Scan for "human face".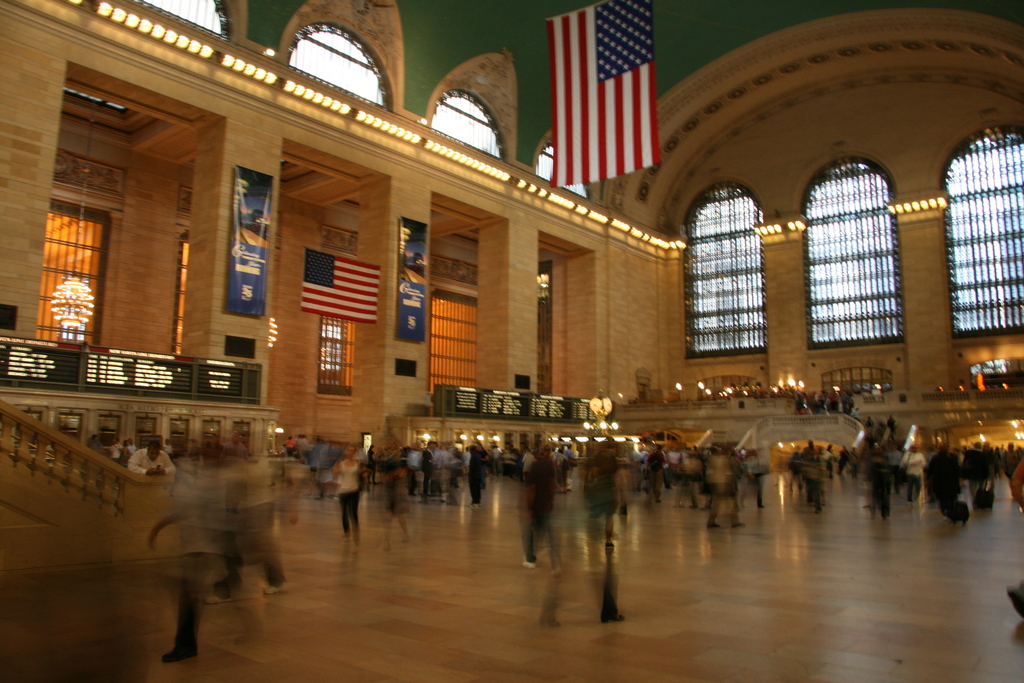
Scan result: <bbox>345, 445, 355, 458</bbox>.
